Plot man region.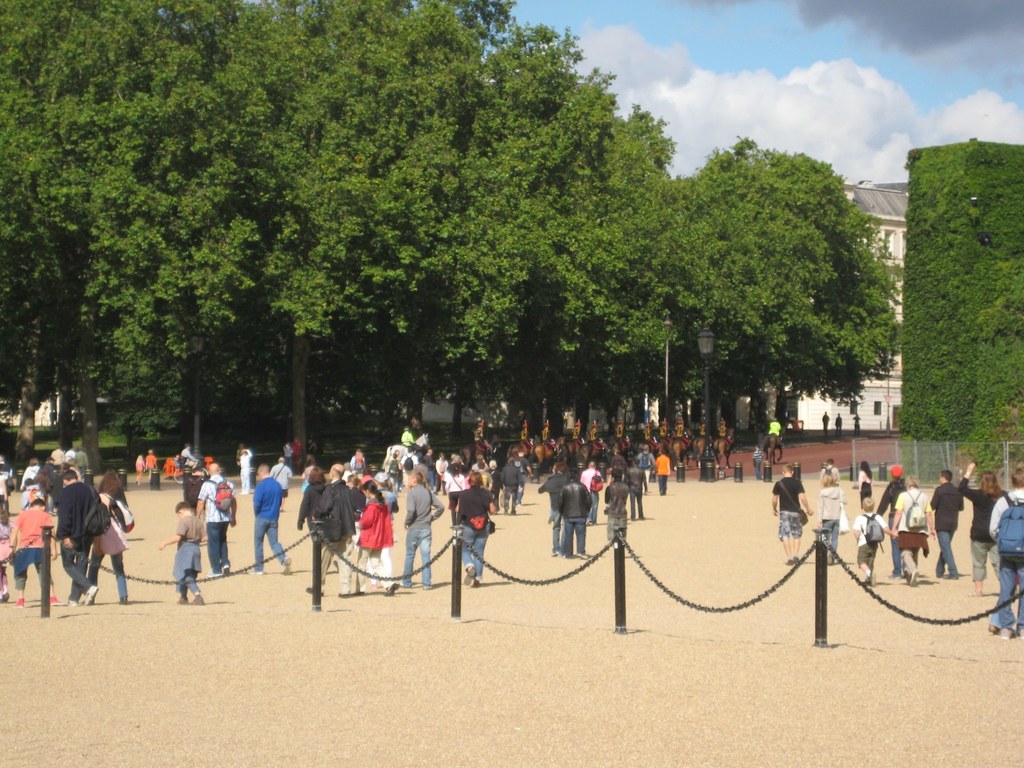
Plotted at left=56, top=469, right=101, bottom=611.
